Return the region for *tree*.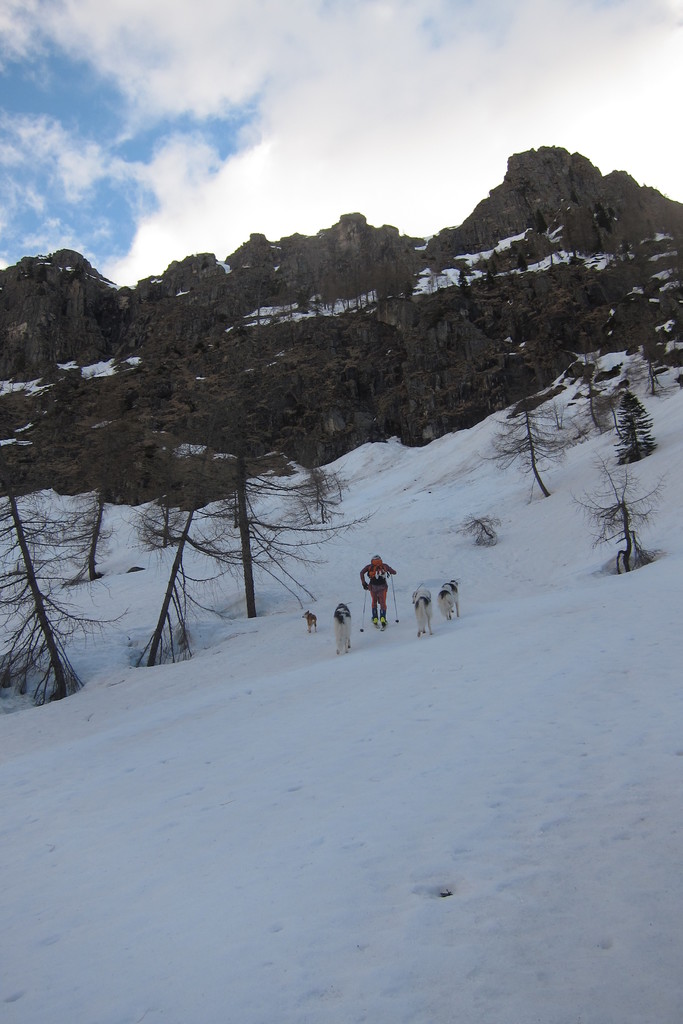
bbox=(609, 387, 670, 468).
